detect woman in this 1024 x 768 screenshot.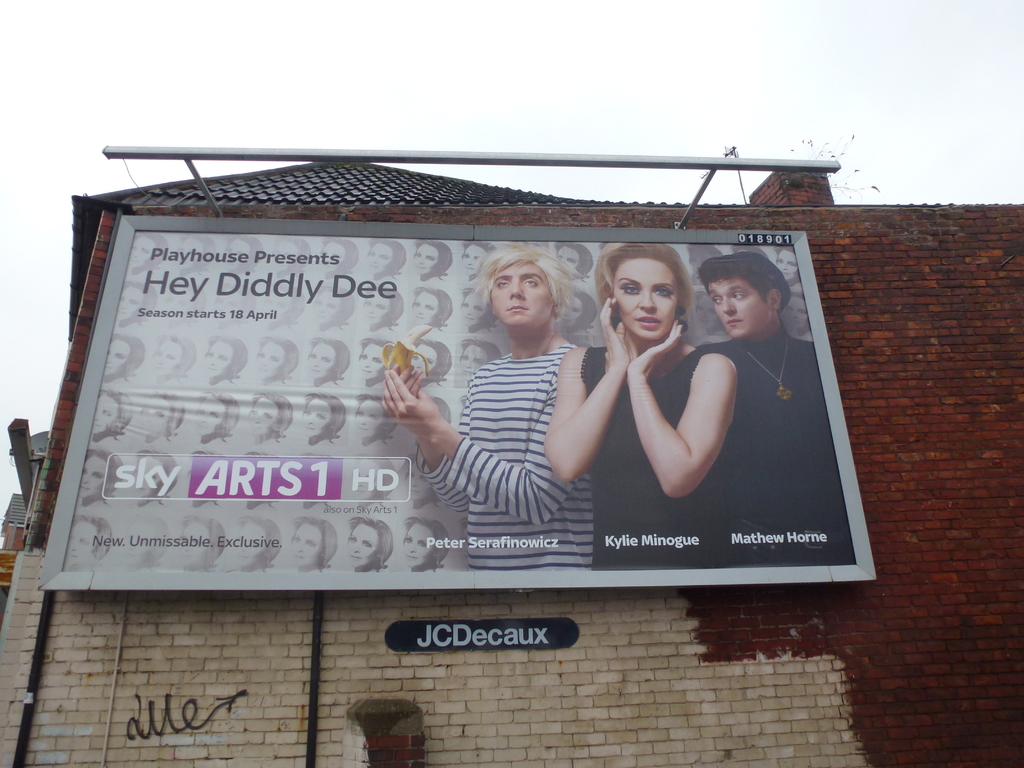
Detection: BBox(117, 282, 158, 330).
